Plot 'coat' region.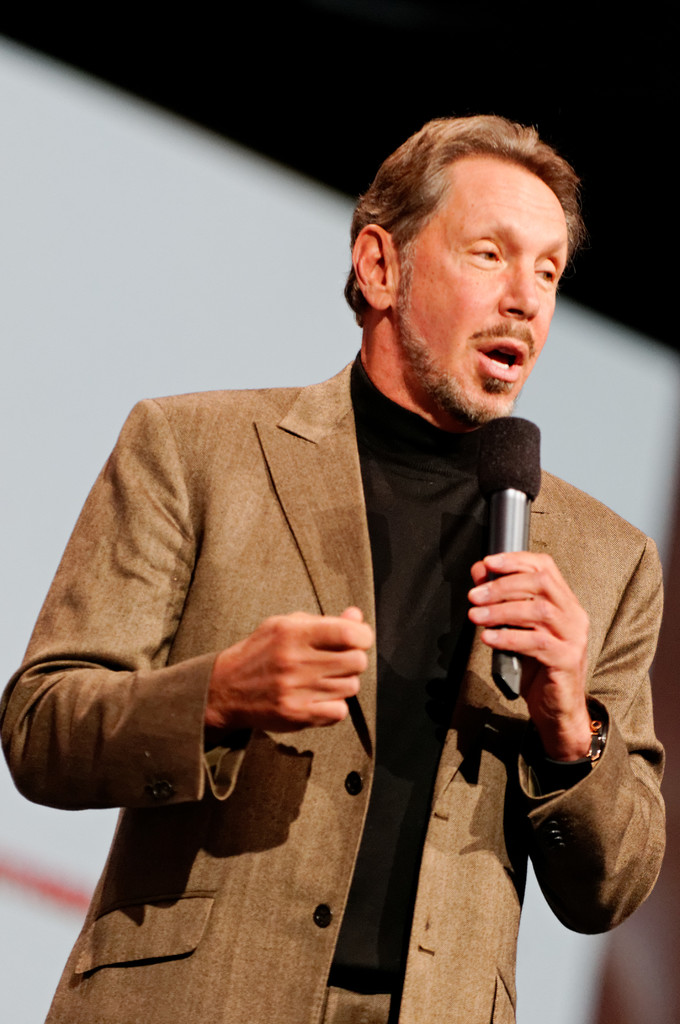
Plotted at left=1, top=354, right=667, bottom=1023.
